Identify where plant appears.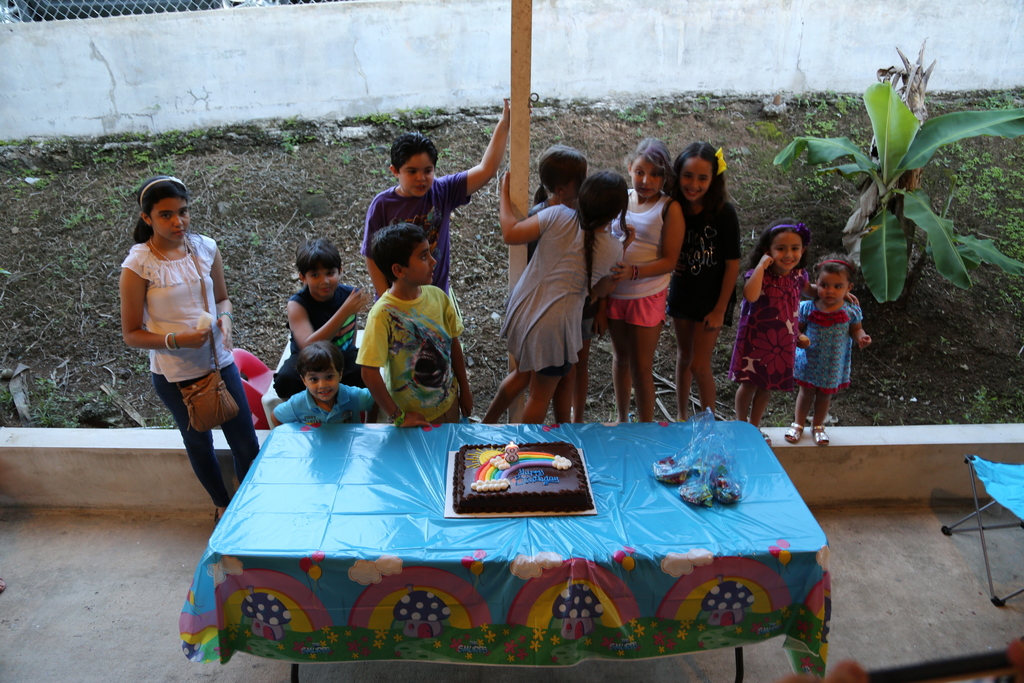
Appears at crop(772, 415, 791, 427).
